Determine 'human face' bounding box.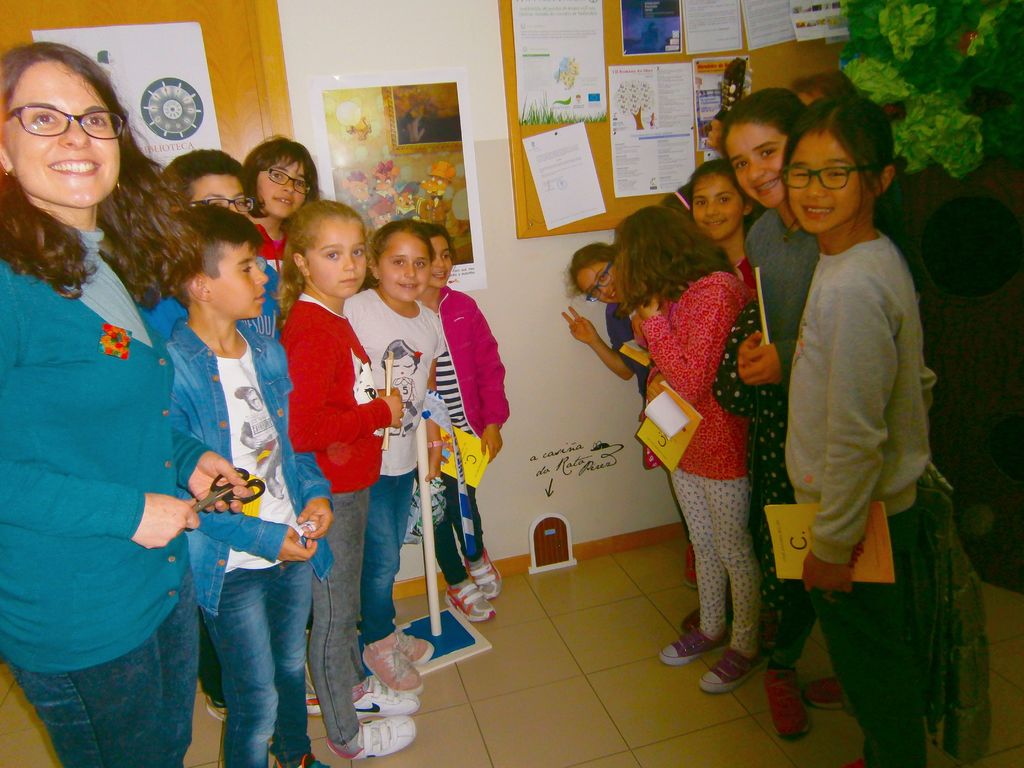
Determined: box(580, 262, 622, 303).
